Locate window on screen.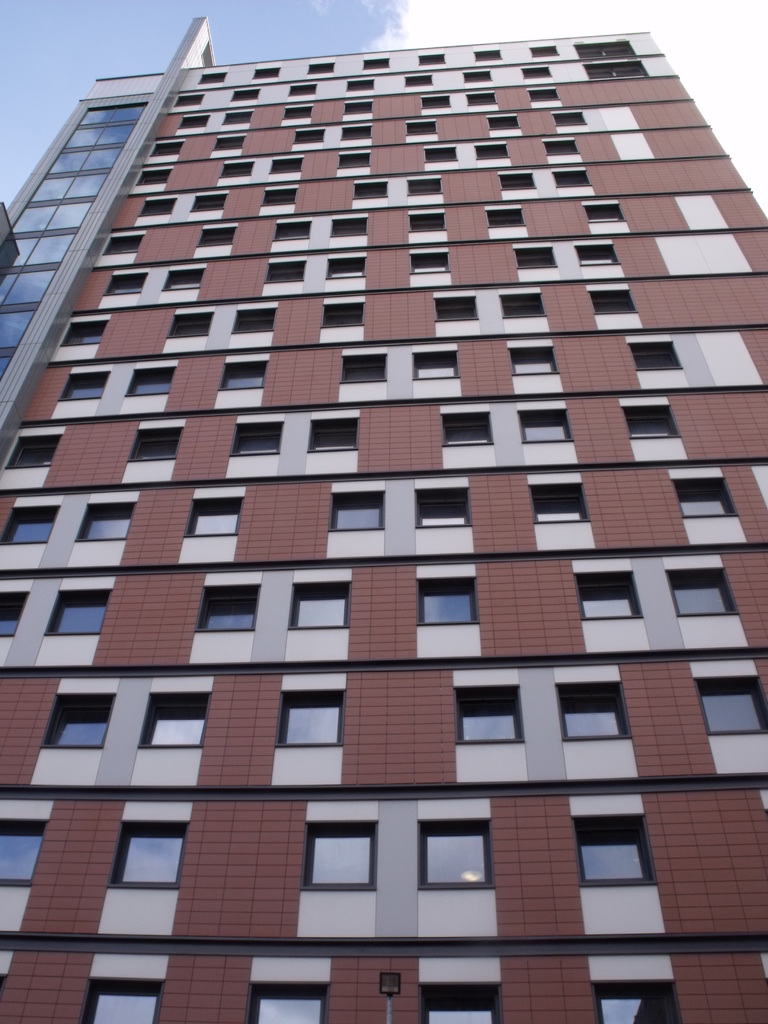
On screen at select_region(216, 362, 267, 393).
